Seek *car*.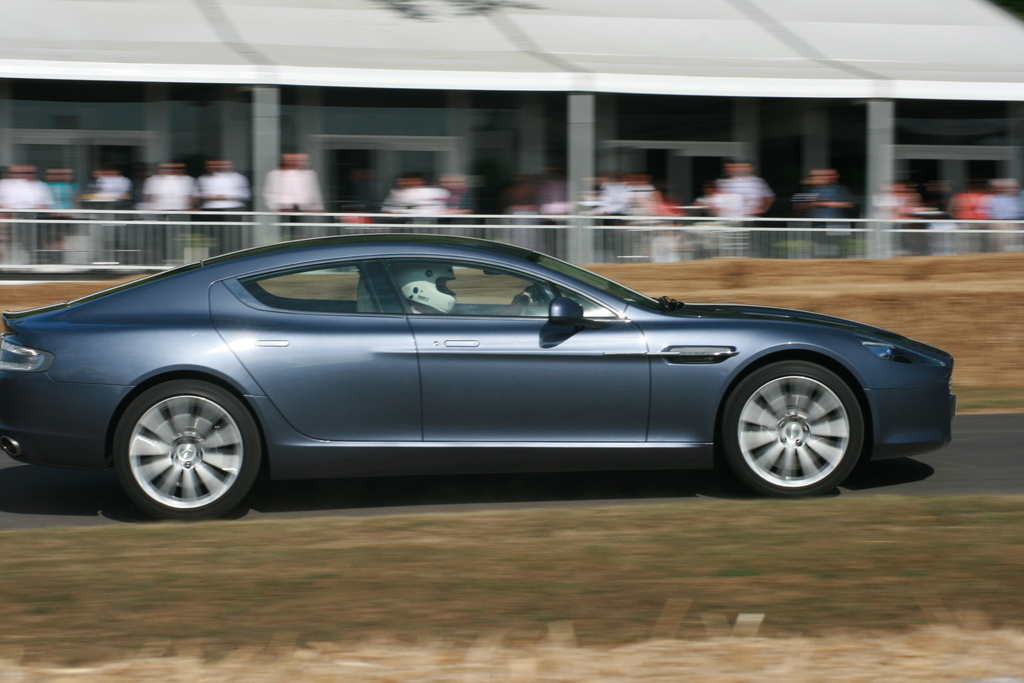
region(0, 235, 955, 522).
